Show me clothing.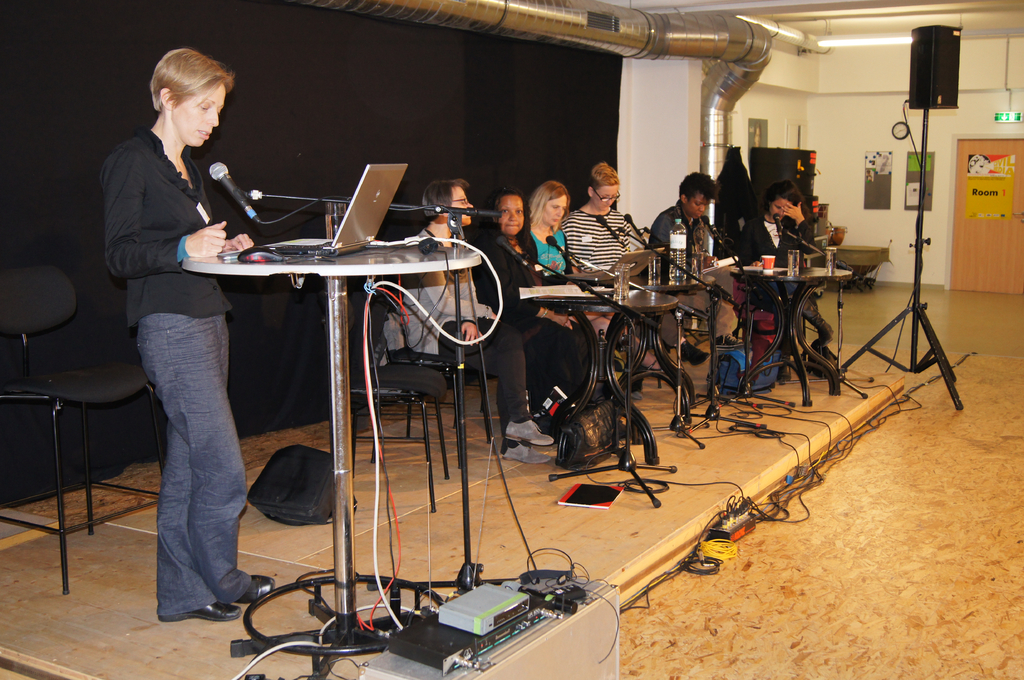
clothing is here: x1=650, y1=202, x2=728, y2=340.
